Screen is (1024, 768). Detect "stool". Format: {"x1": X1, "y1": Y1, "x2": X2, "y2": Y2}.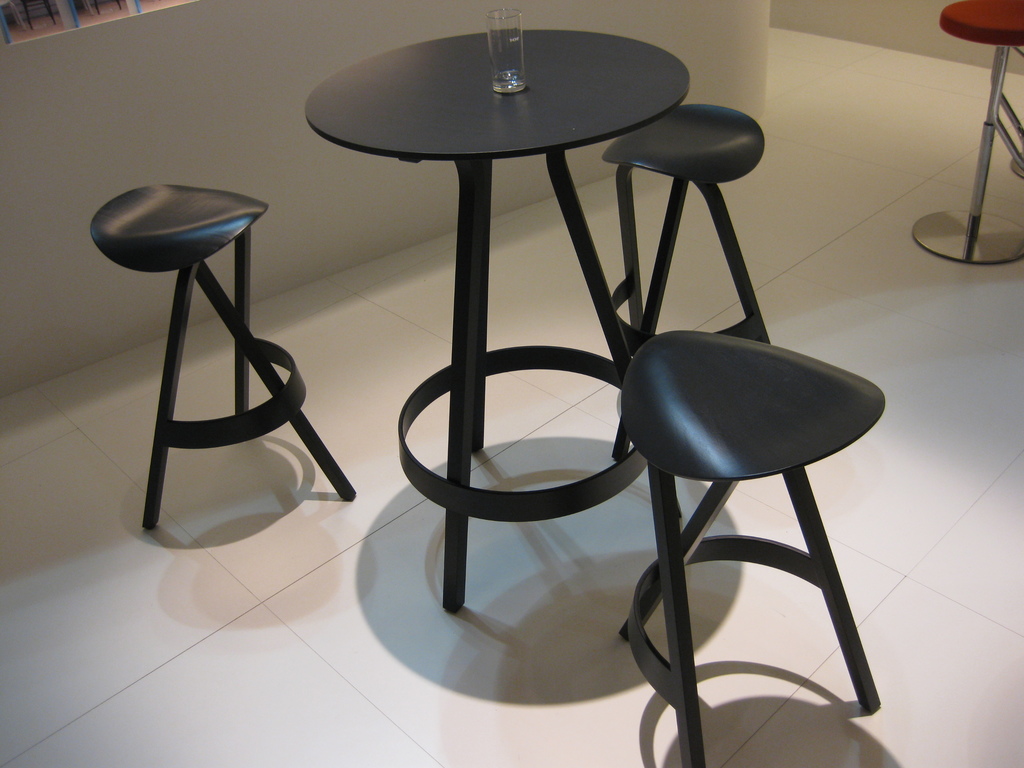
{"x1": 614, "y1": 329, "x2": 887, "y2": 767}.
